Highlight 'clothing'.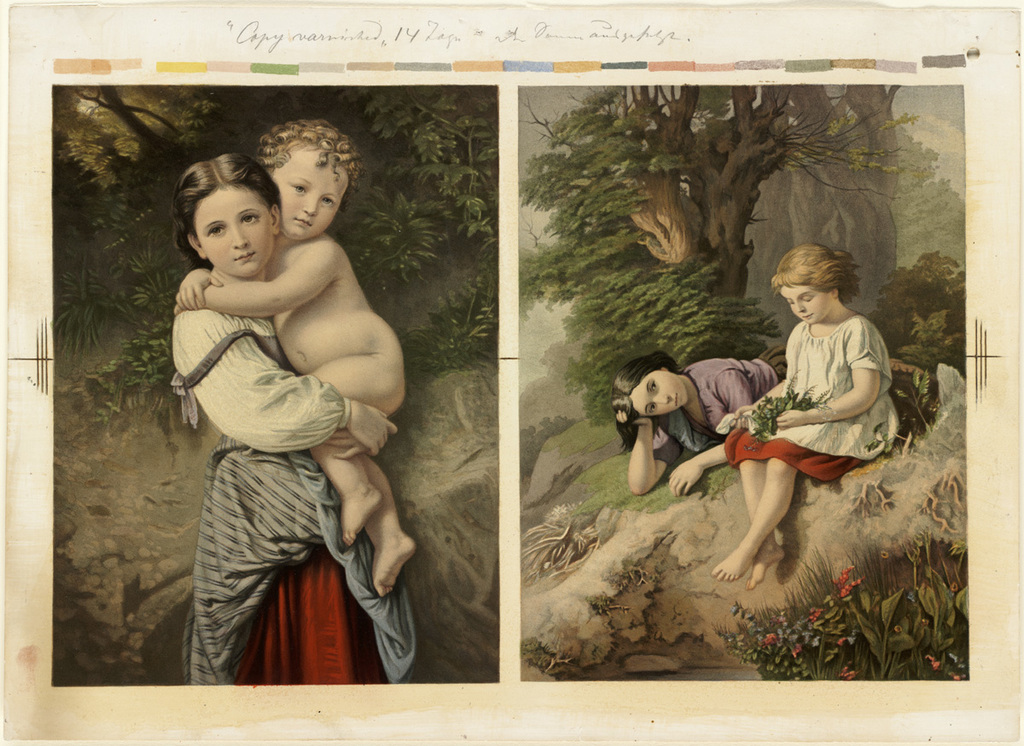
Highlighted region: 182,290,425,666.
